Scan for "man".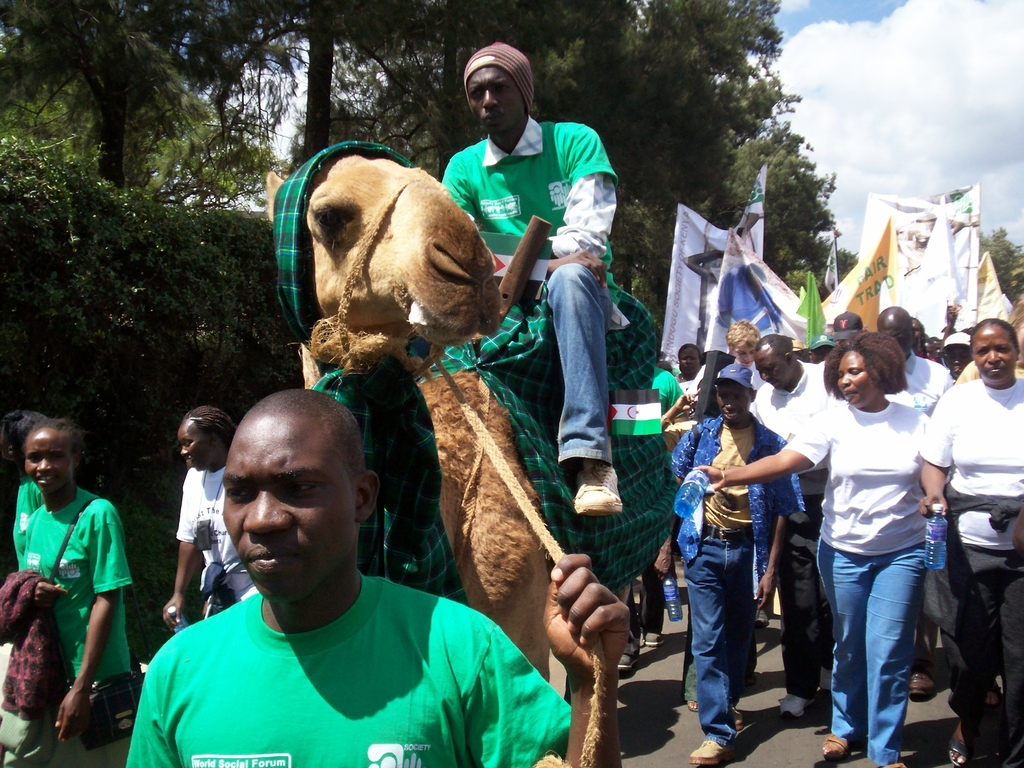
Scan result: [x1=747, y1=329, x2=829, y2=728].
